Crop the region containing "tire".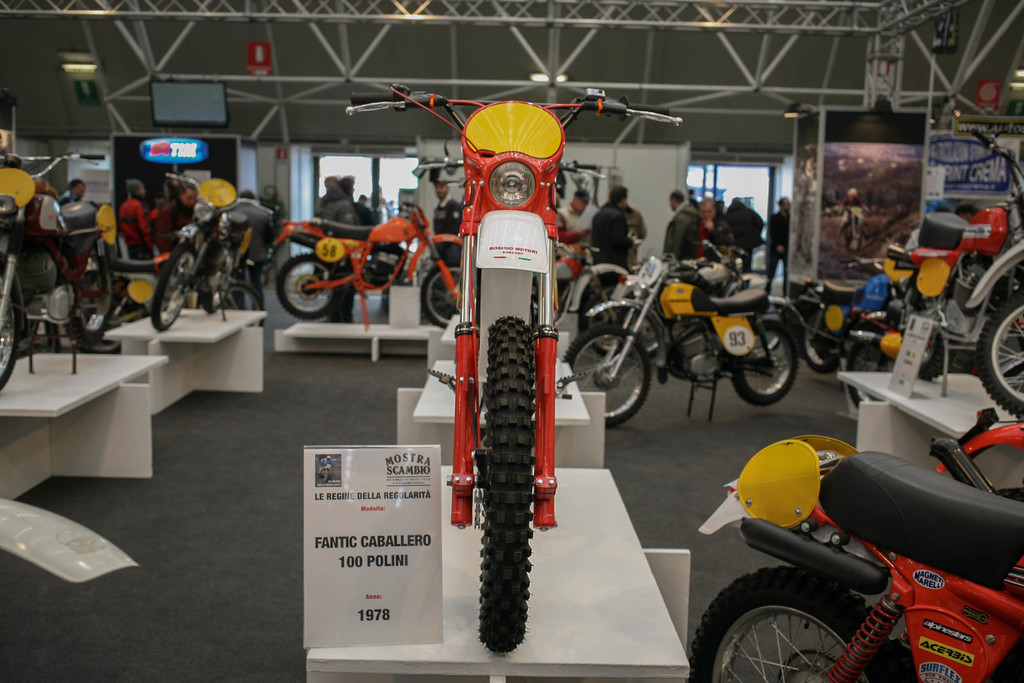
Crop region: (202,233,237,312).
